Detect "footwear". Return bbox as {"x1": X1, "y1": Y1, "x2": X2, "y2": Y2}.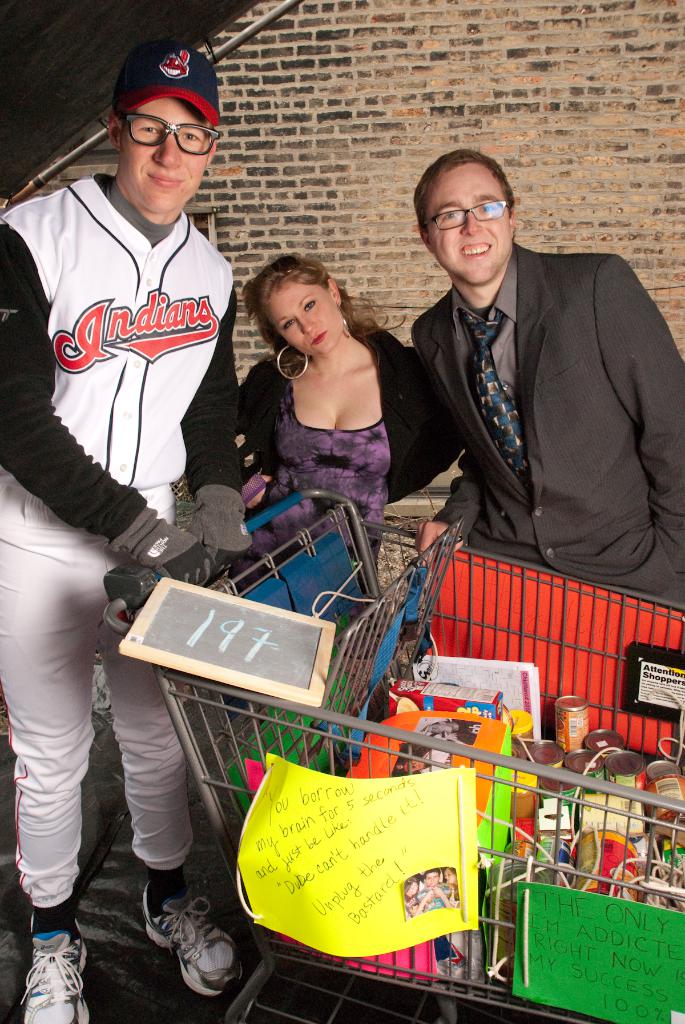
{"x1": 137, "y1": 882, "x2": 246, "y2": 1003}.
